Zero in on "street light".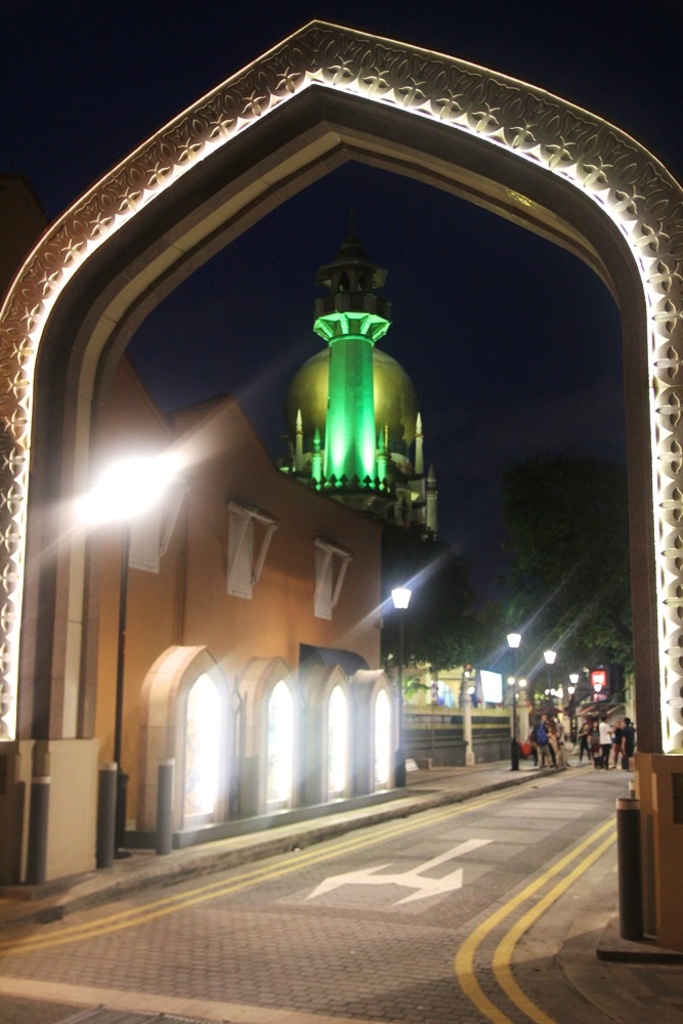
Zeroed in: (102, 457, 187, 830).
